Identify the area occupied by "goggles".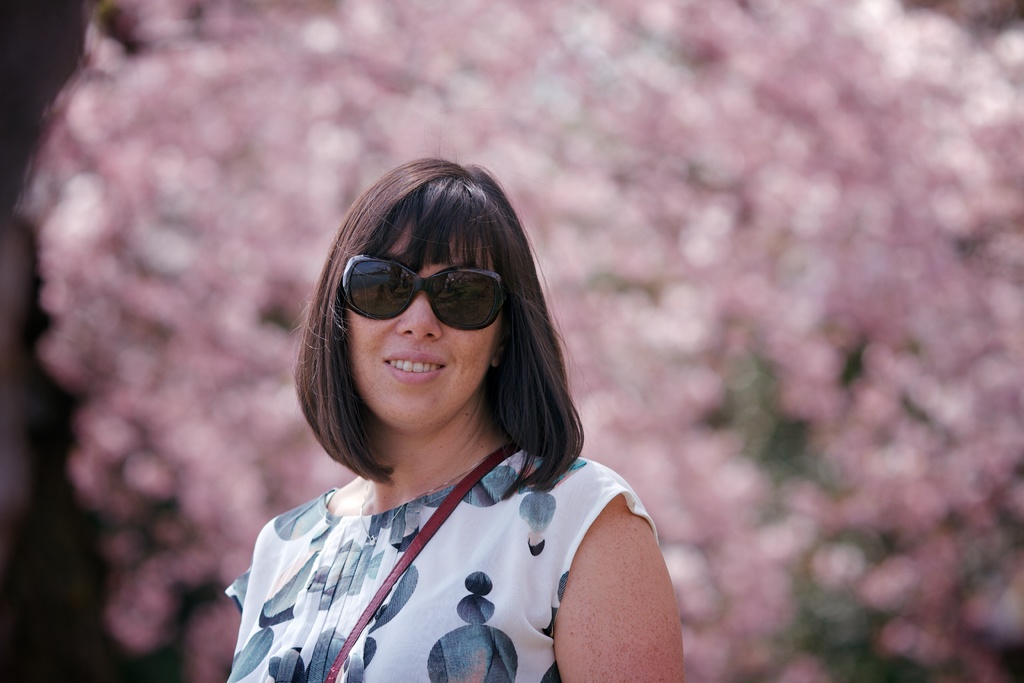
Area: (left=333, top=250, right=515, bottom=333).
